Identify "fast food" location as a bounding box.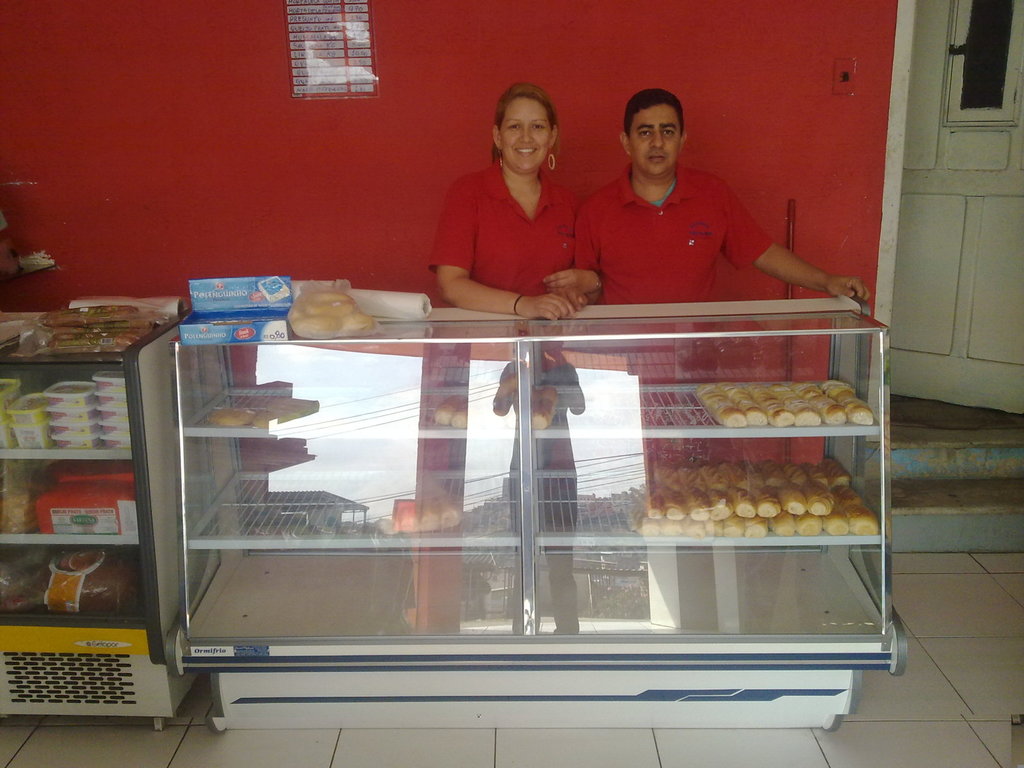
left=687, top=486, right=708, bottom=518.
